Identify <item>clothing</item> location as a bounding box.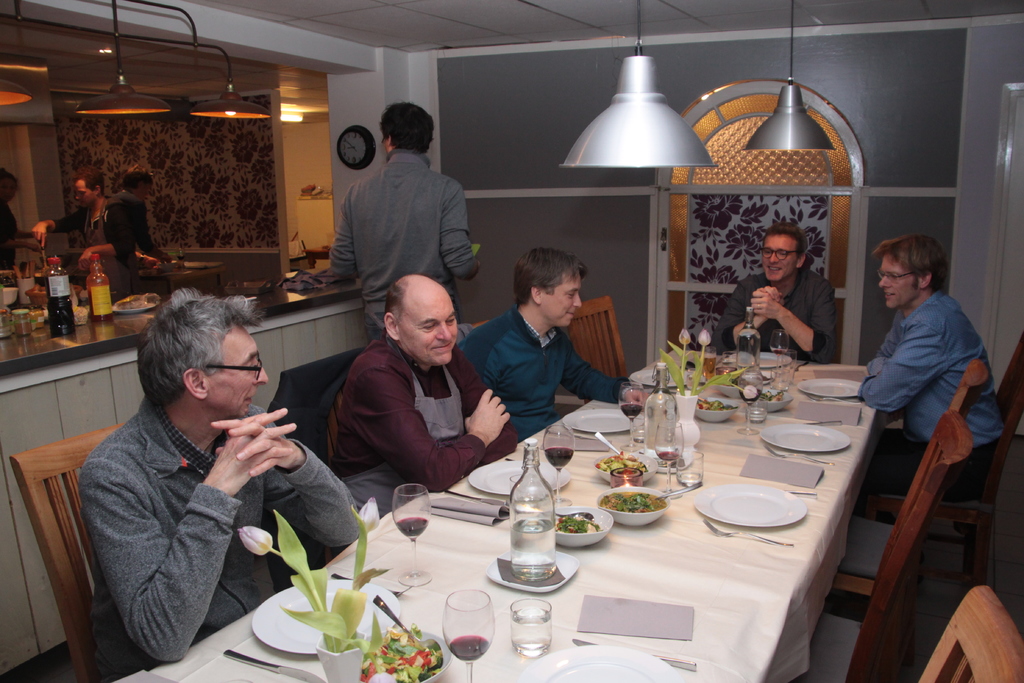
Rect(0, 202, 16, 274).
